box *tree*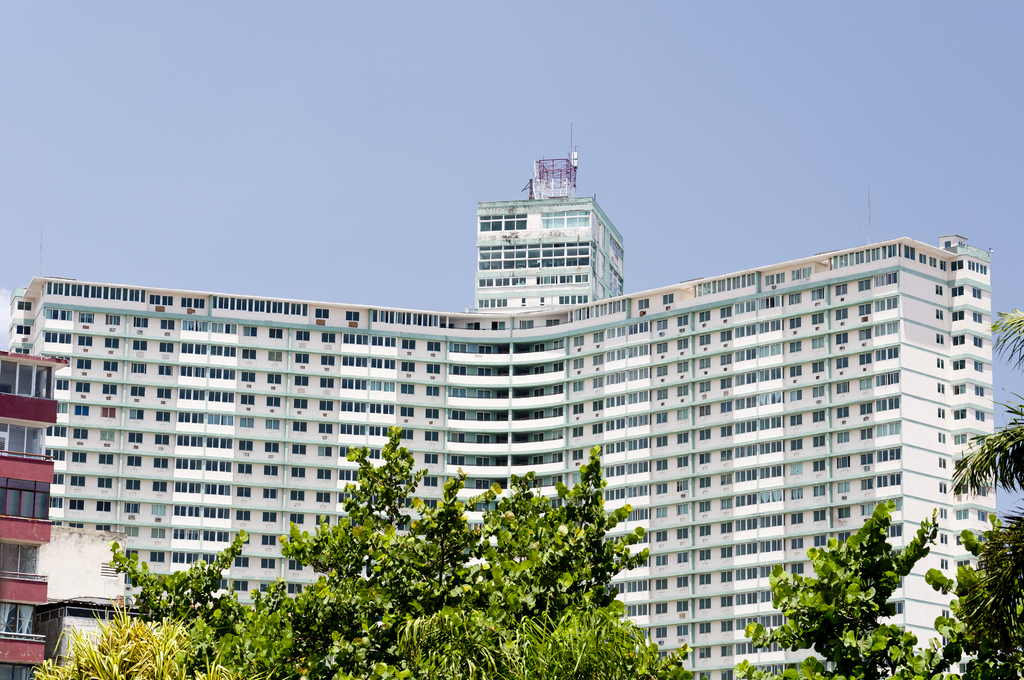
BBox(925, 512, 1023, 679)
